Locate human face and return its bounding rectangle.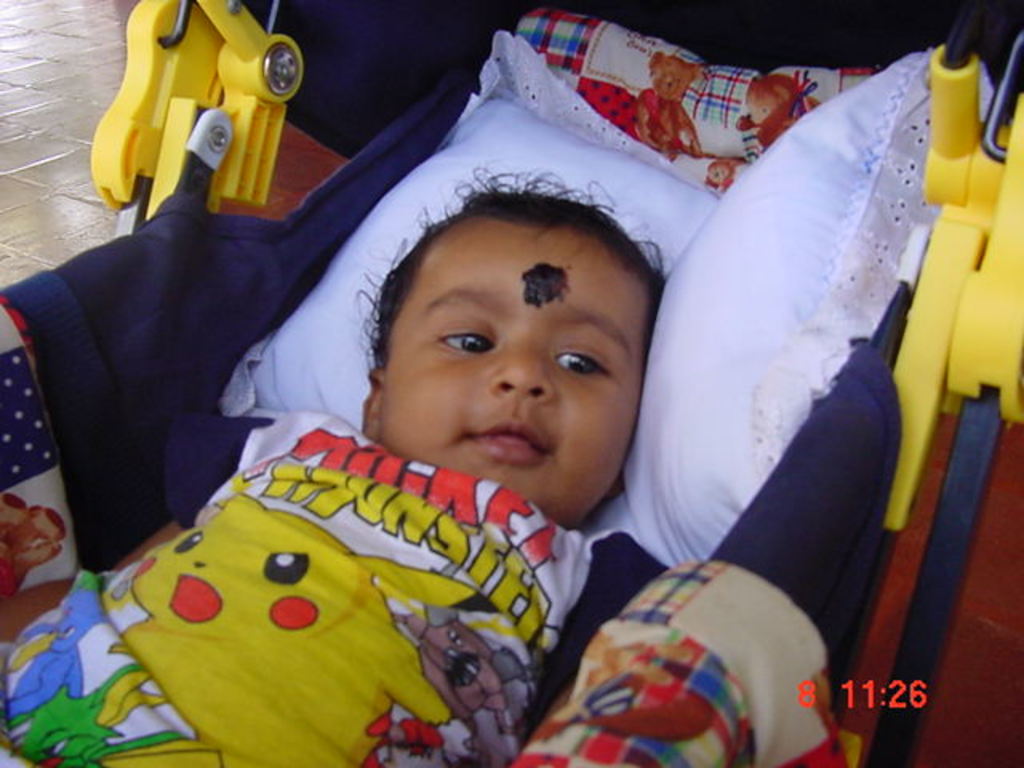
(373, 219, 651, 510).
